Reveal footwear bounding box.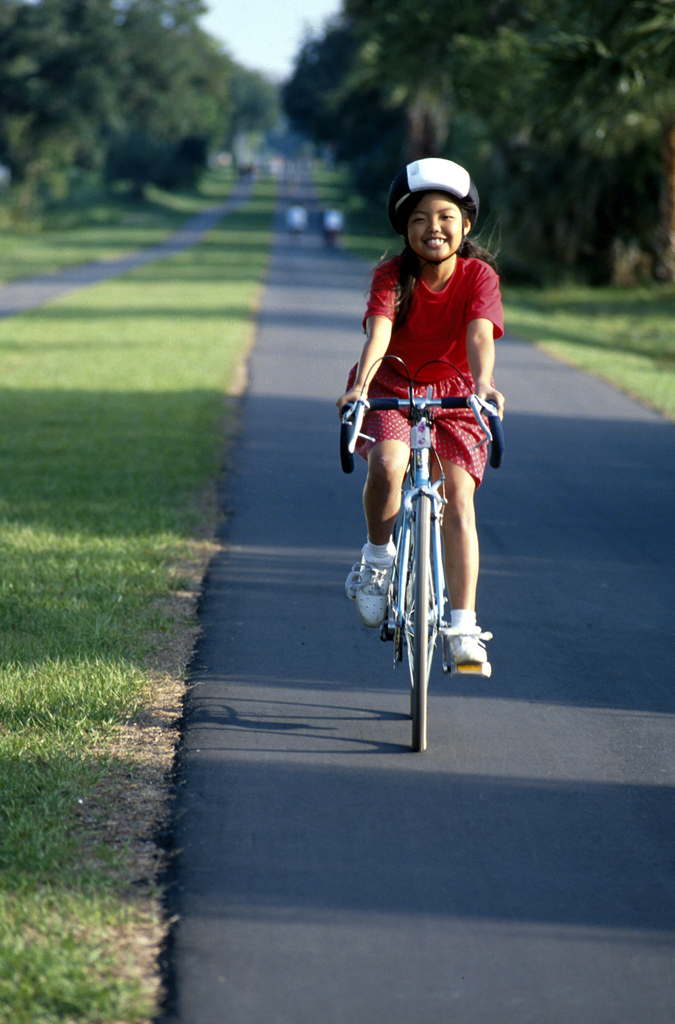
Revealed: rect(347, 552, 396, 630).
